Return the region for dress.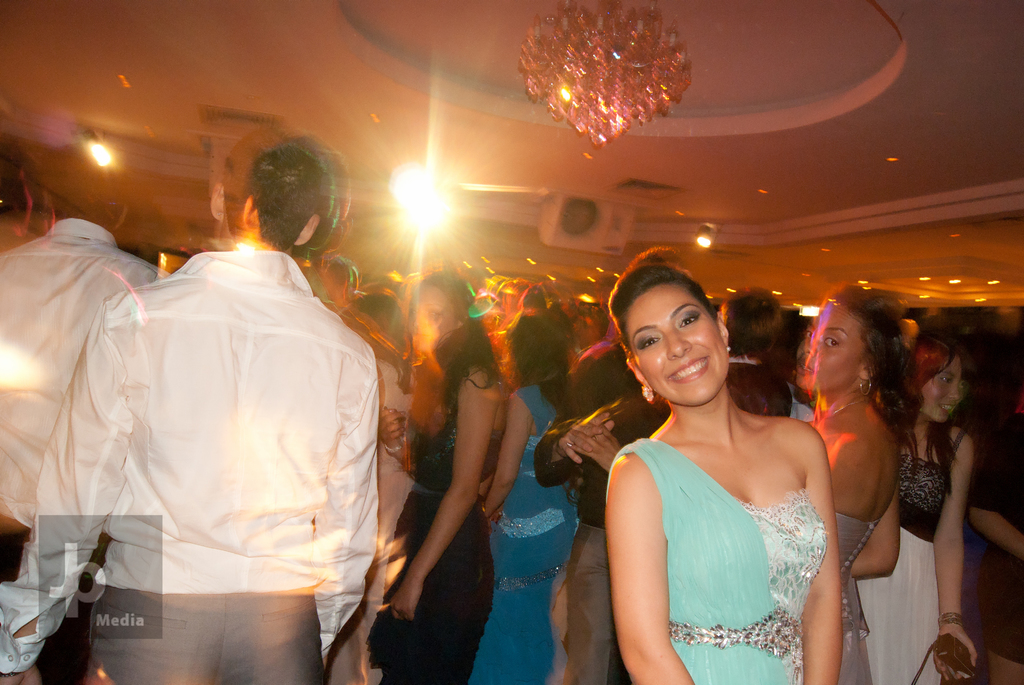
bbox=[612, 438, 831, 684].
